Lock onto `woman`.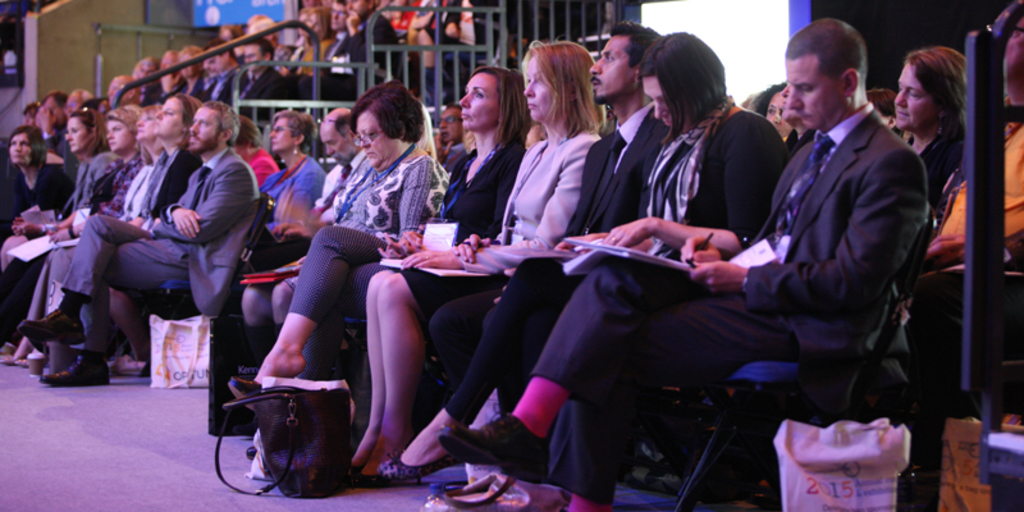
Locked: left=234, top=78, right=442, bottom=364.
